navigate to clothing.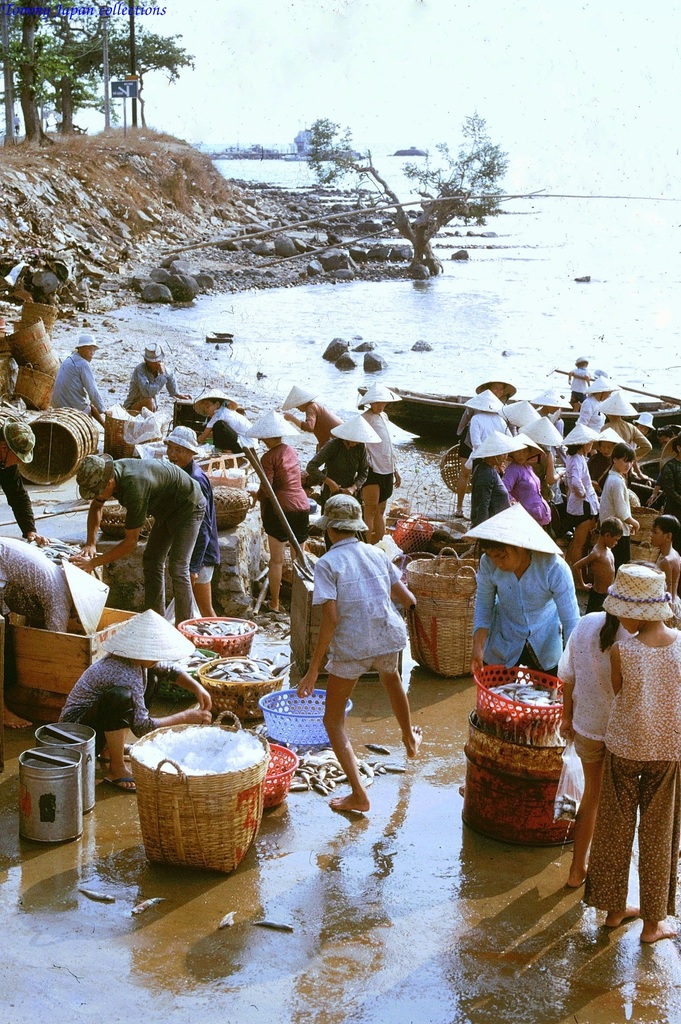
Navigation target: box=[306, 536, 411, 684].
